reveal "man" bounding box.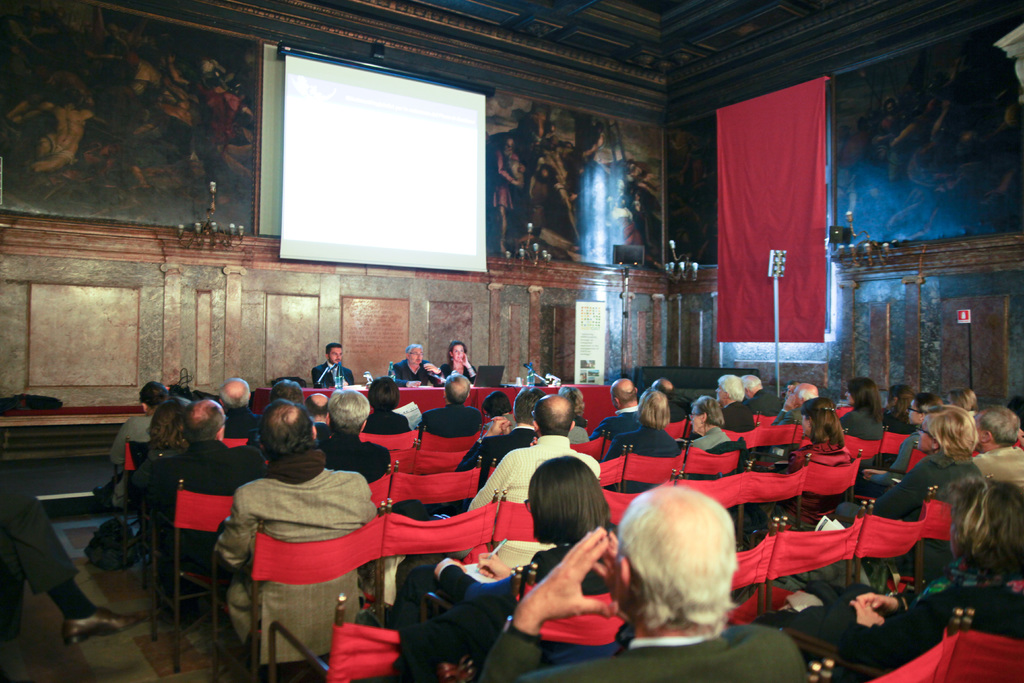
Revealed: x1=320 y1=388 x2=391 y2=482.
